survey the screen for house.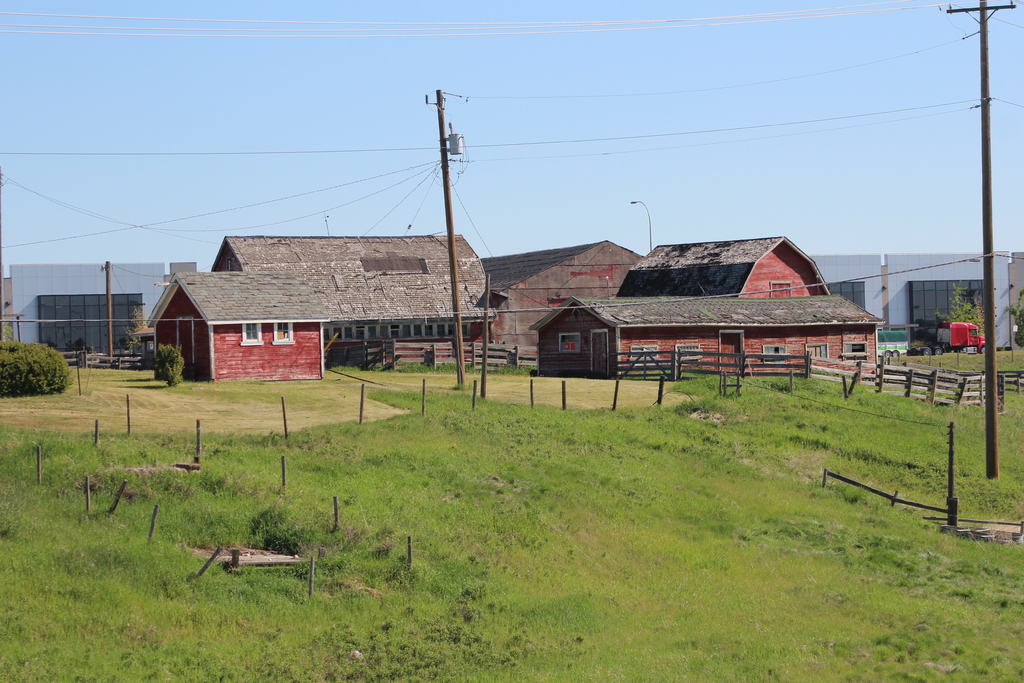
Survey found: crop(806, 248, 1009, 350).
